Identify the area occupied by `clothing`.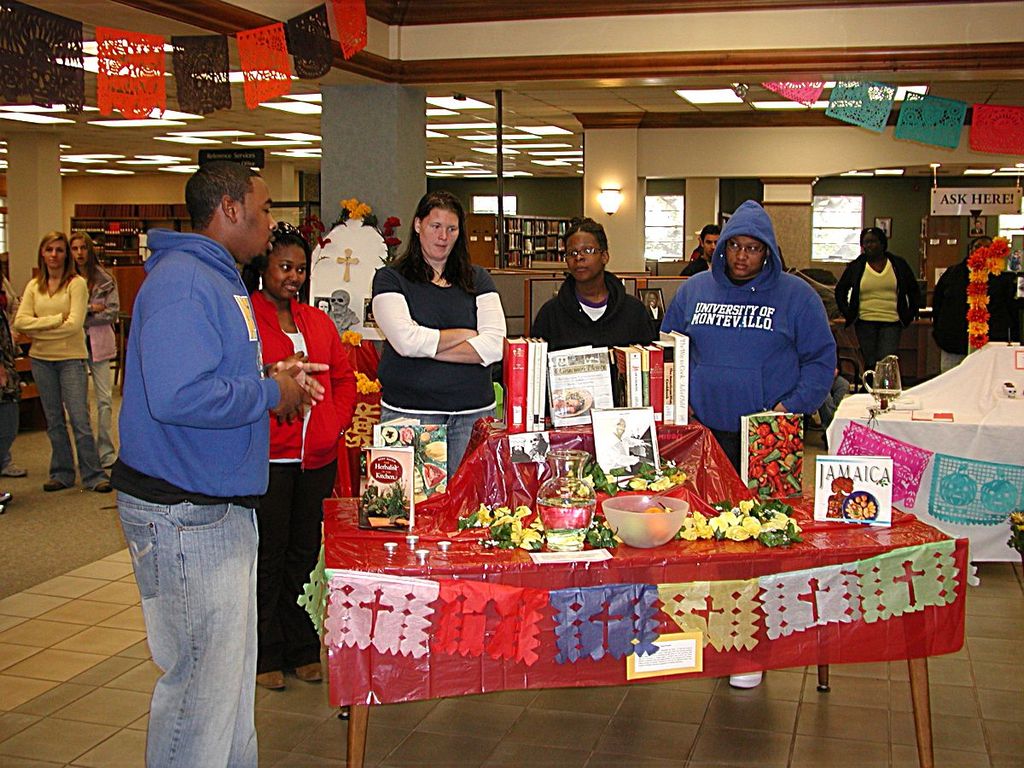
Area: <region>257, 272, 356, 658</region>.
